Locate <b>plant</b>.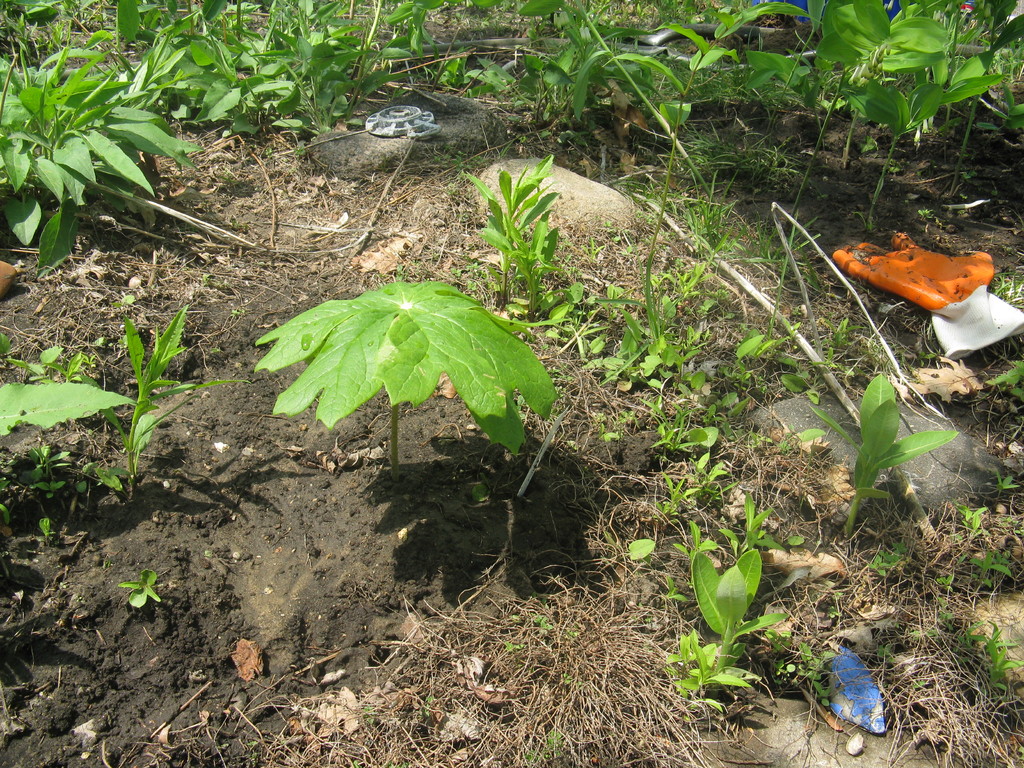
Bounding box: bbox=[507, 636, 531, 658].
